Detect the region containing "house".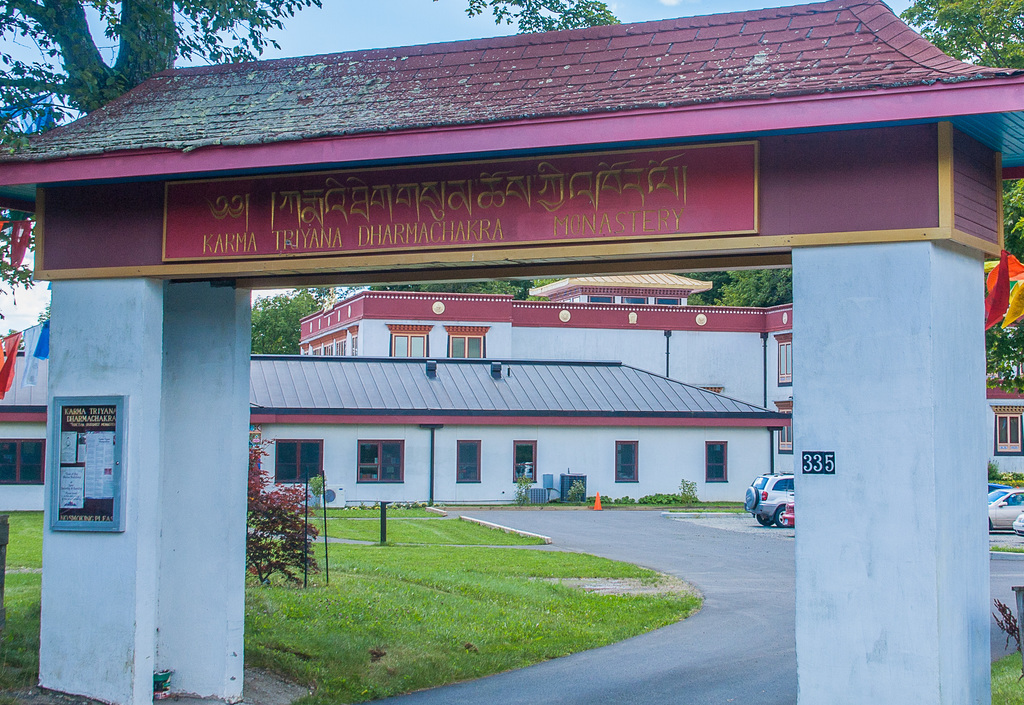
x1=523, y1=265, x2=723, y2=309.
